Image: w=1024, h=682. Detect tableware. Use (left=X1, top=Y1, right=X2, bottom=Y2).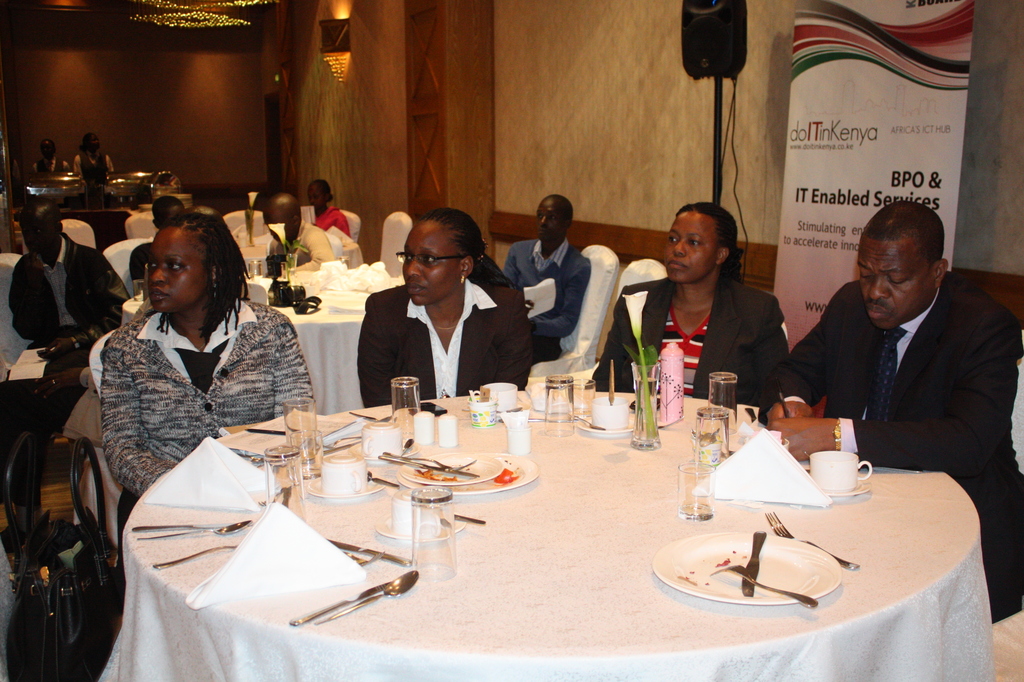
(left=400, top=435, right=417, bottom=452).
